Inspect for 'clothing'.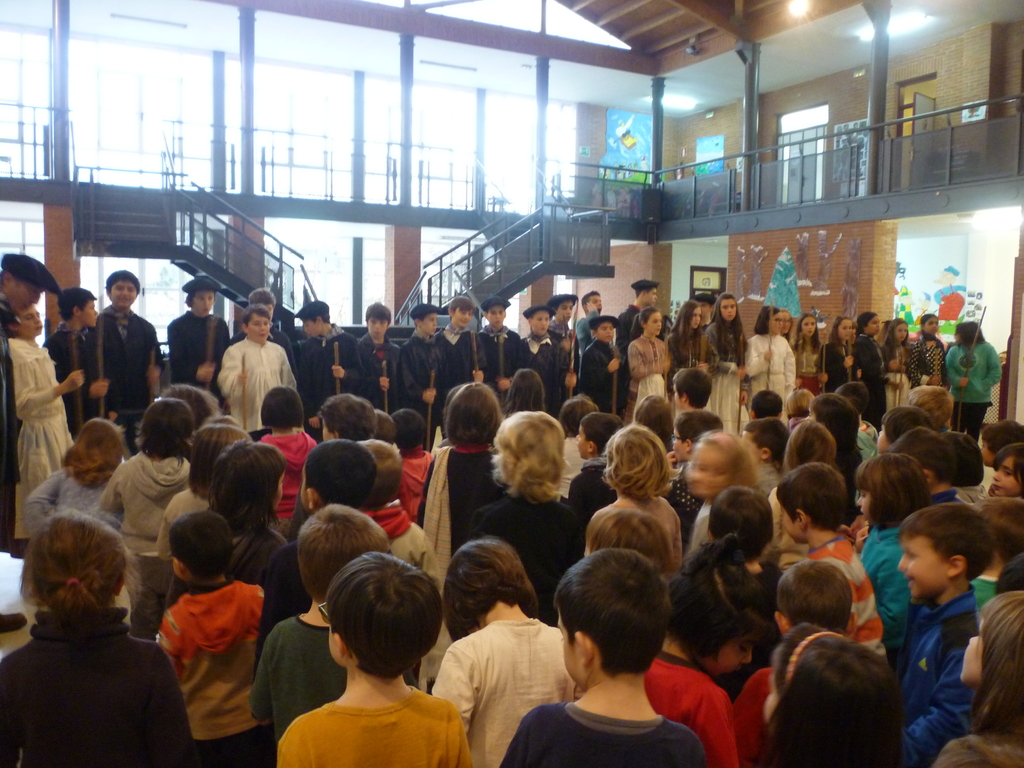
Inspection: [left=943, top=343, right=1007, bottom=435].
